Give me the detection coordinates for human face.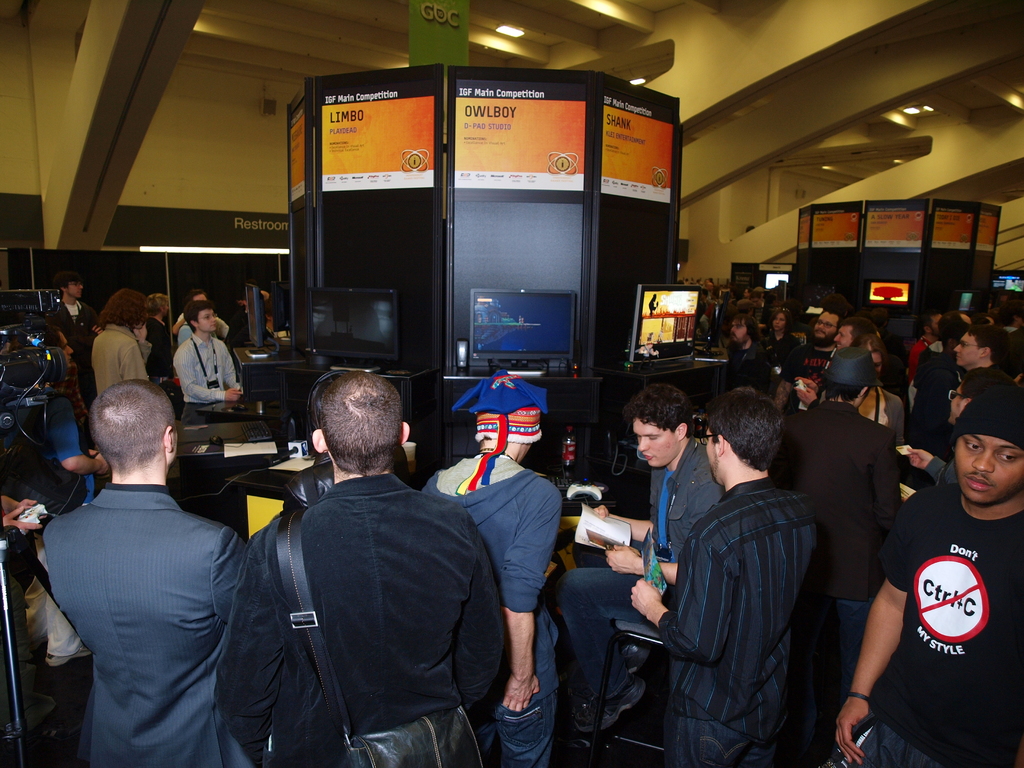
(left=705, top=428, right=723, bottom=481).
